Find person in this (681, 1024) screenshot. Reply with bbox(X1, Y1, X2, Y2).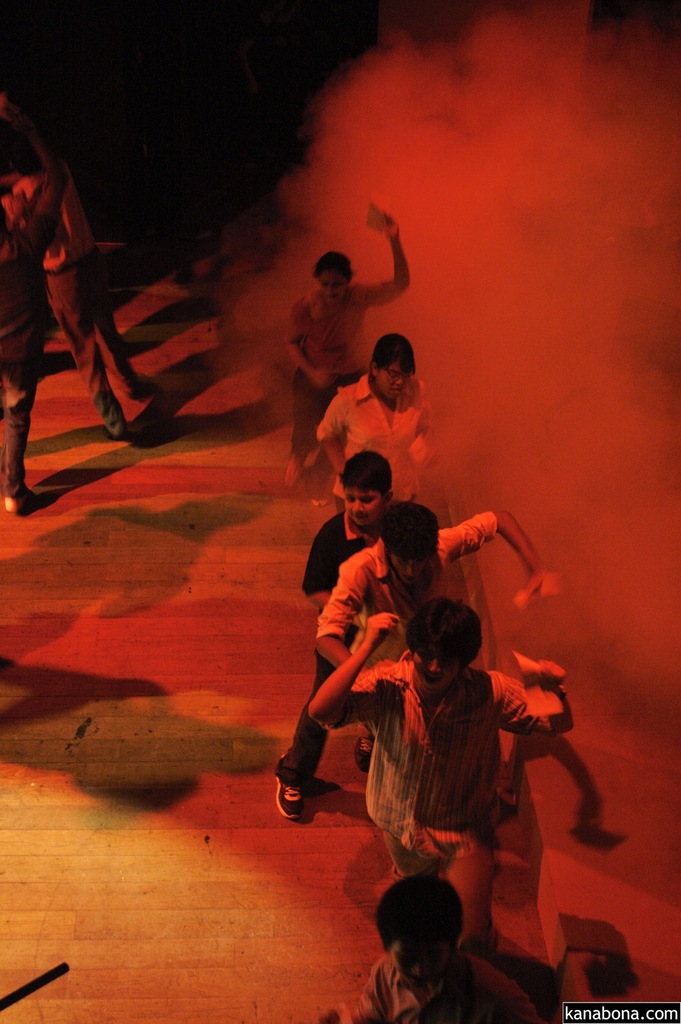
bbox(316, 335, 439, 511).
